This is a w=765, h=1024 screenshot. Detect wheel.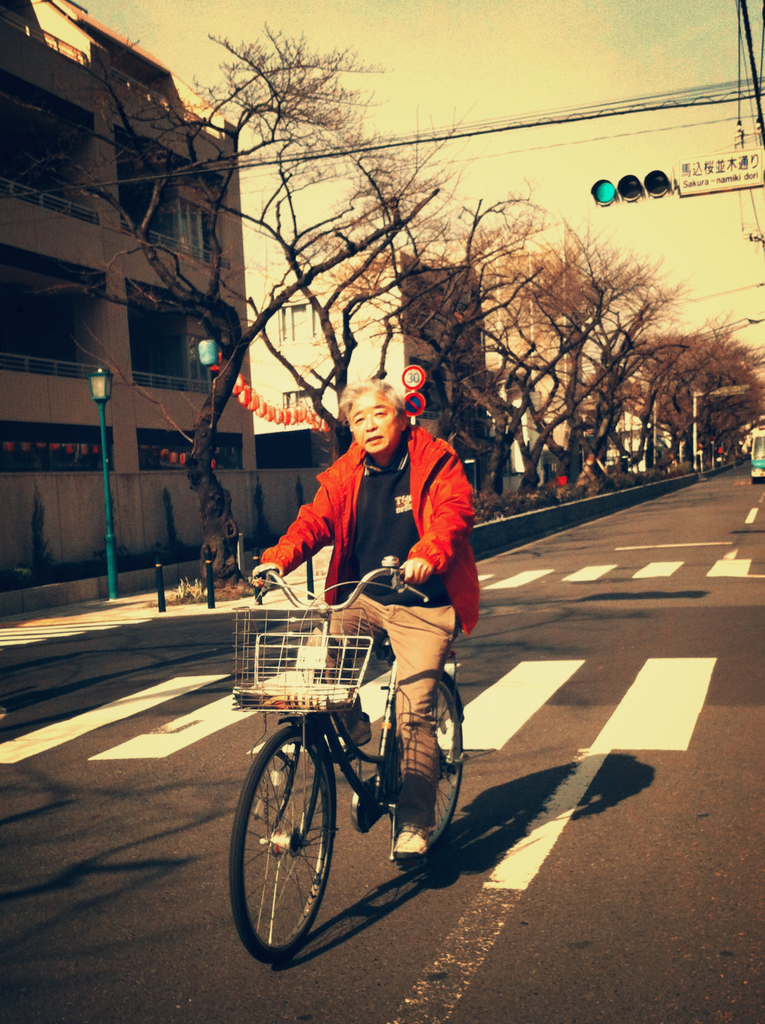
Rect(226, 724, 336, 961).
